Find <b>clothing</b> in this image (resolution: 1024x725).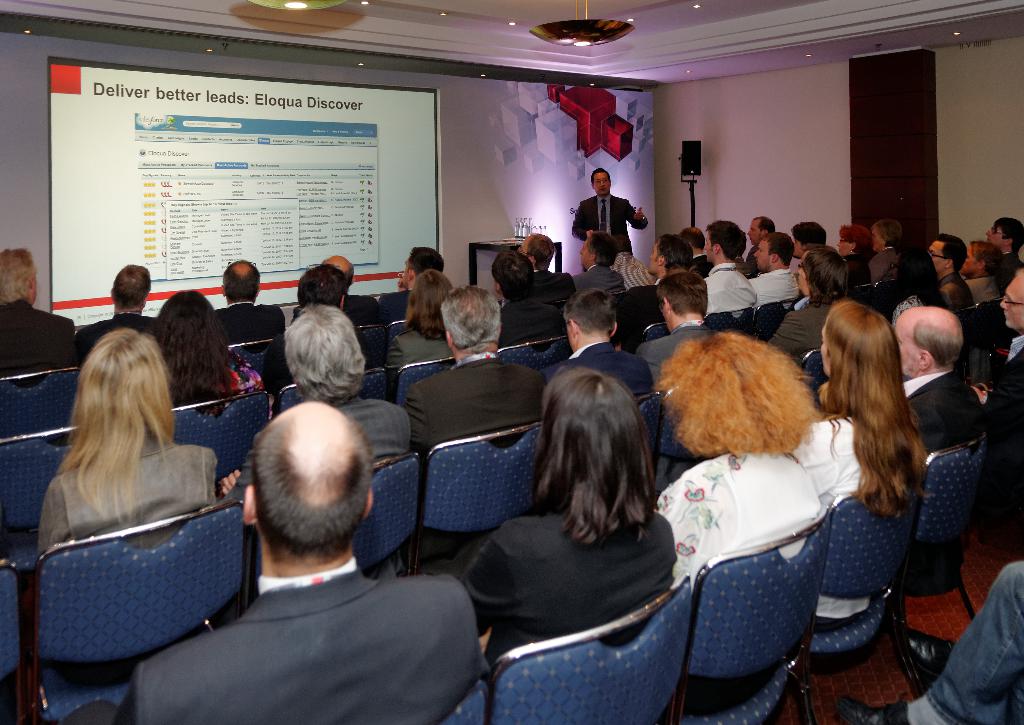
{"left": 323, "top": 398, "right": 415, "bottom": 462}.
